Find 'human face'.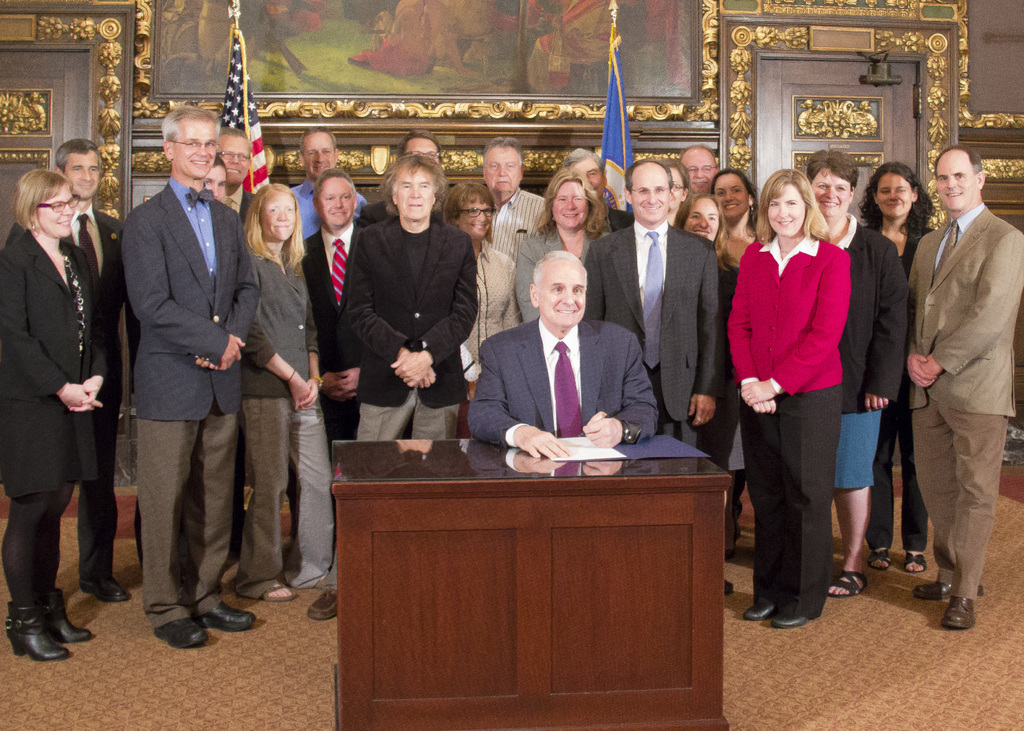
region(538, 258, 586, 323).
